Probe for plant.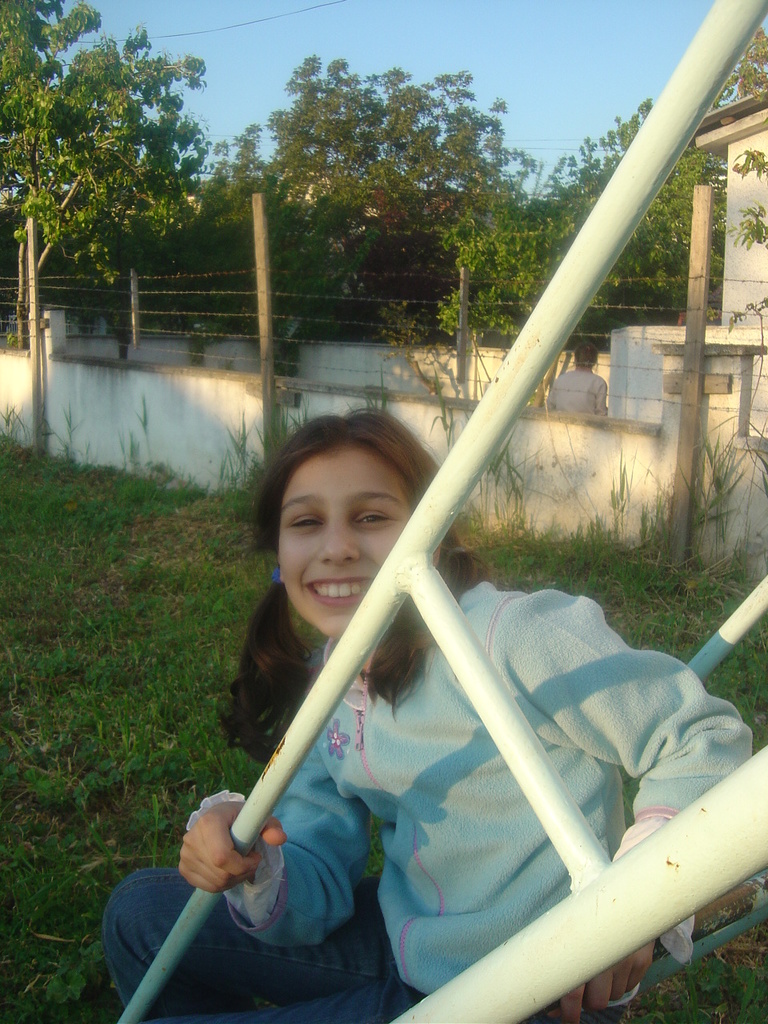
Probe result: [737, 170, 767, 388].
